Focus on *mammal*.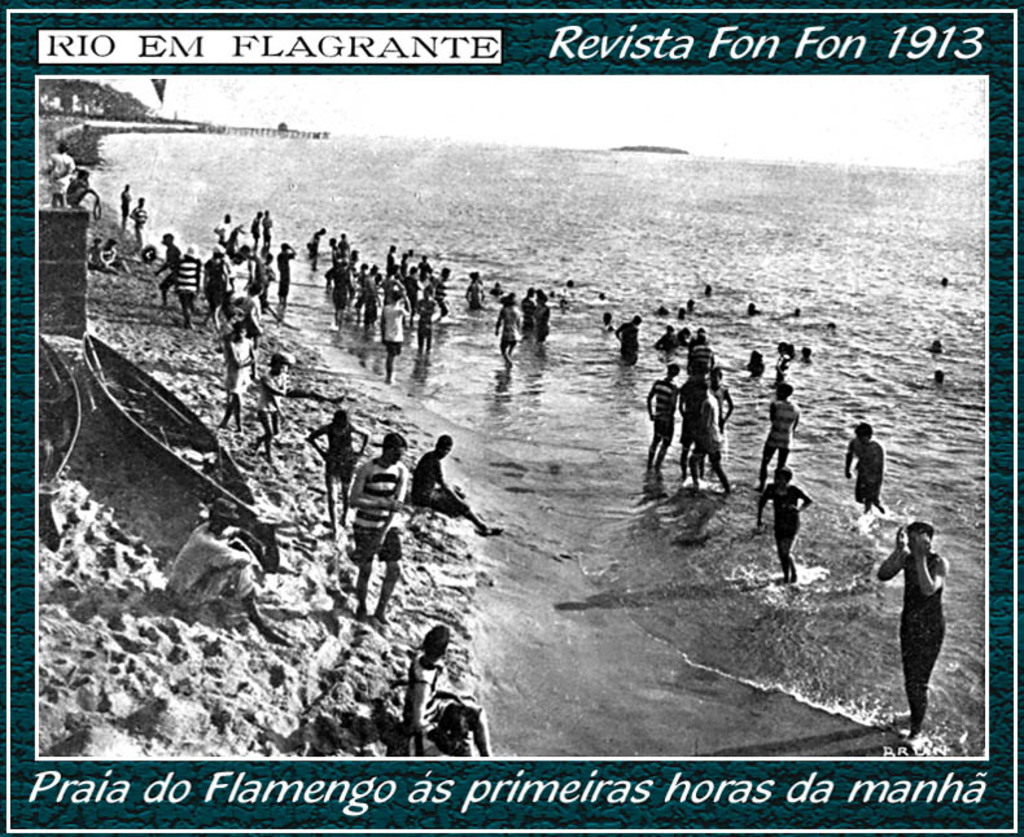
Focused at 240:355:288:461.
